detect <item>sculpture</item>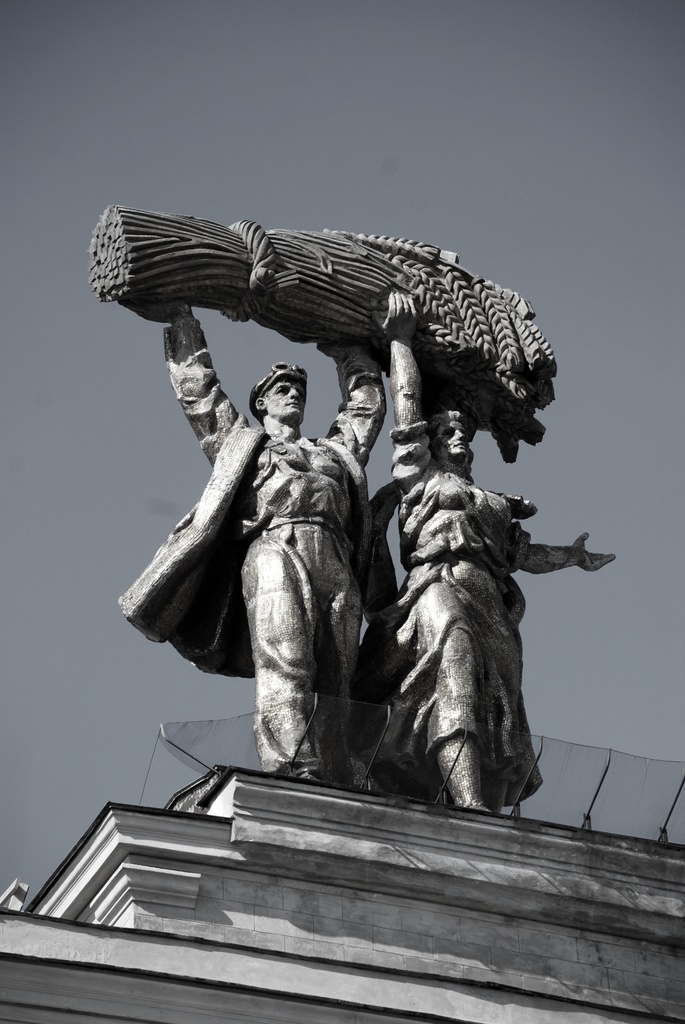
pyautogui.locateOnScreen(355, 297, 619, 826)
